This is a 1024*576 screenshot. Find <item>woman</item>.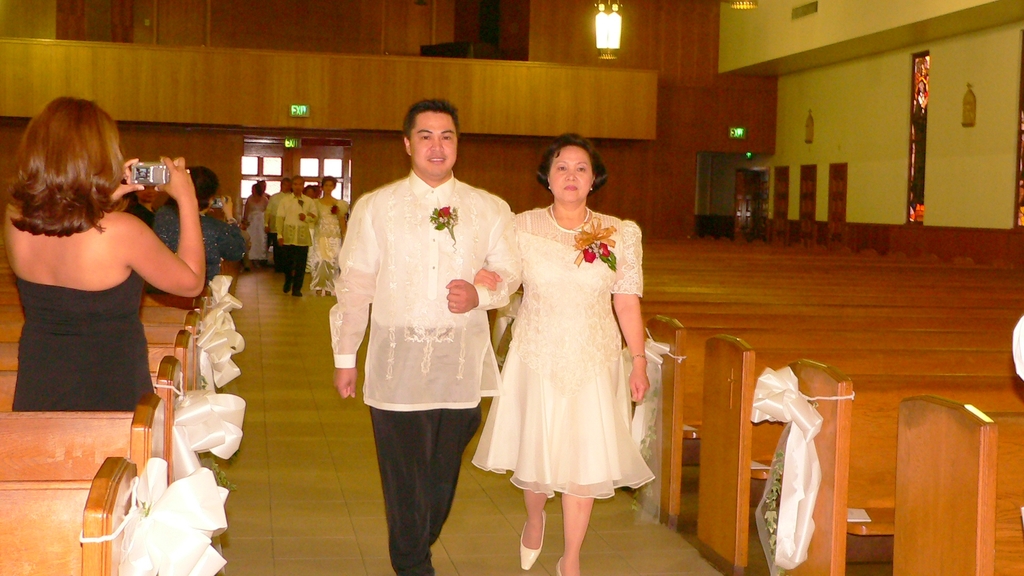
Bounding box: (x1=145, y1=167, x2=248, y2=296).
